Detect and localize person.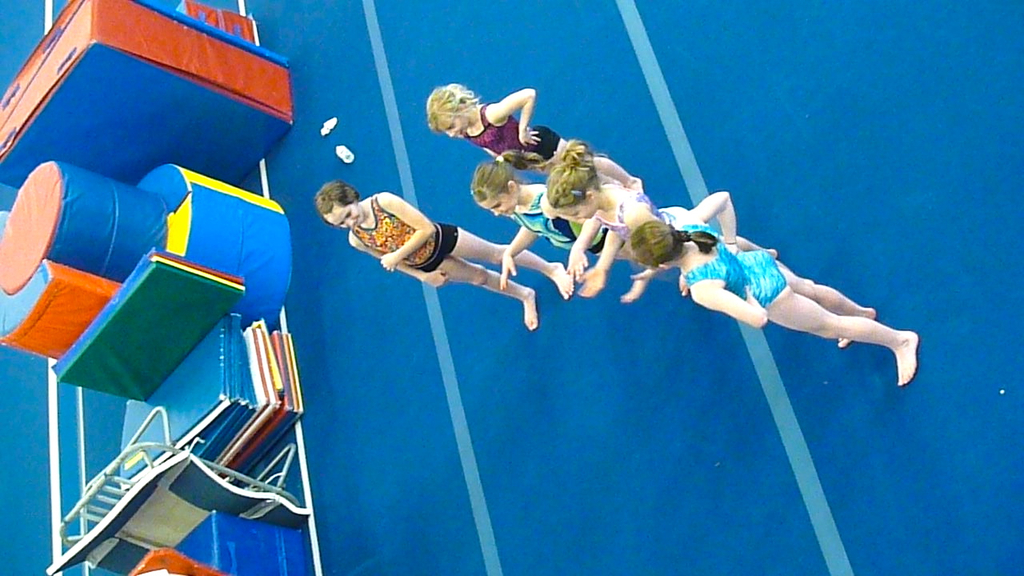
Localized at crop(535, 154, 714, 298).
